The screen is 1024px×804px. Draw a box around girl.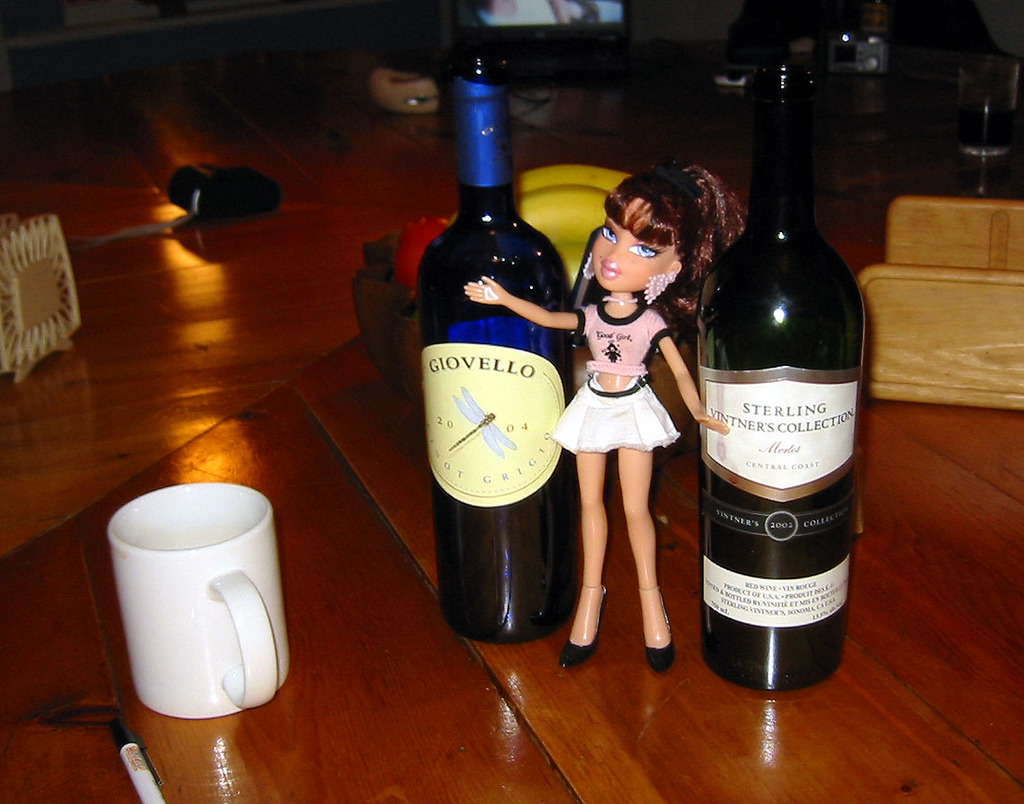
select_region(458, 159, 749, 678).
